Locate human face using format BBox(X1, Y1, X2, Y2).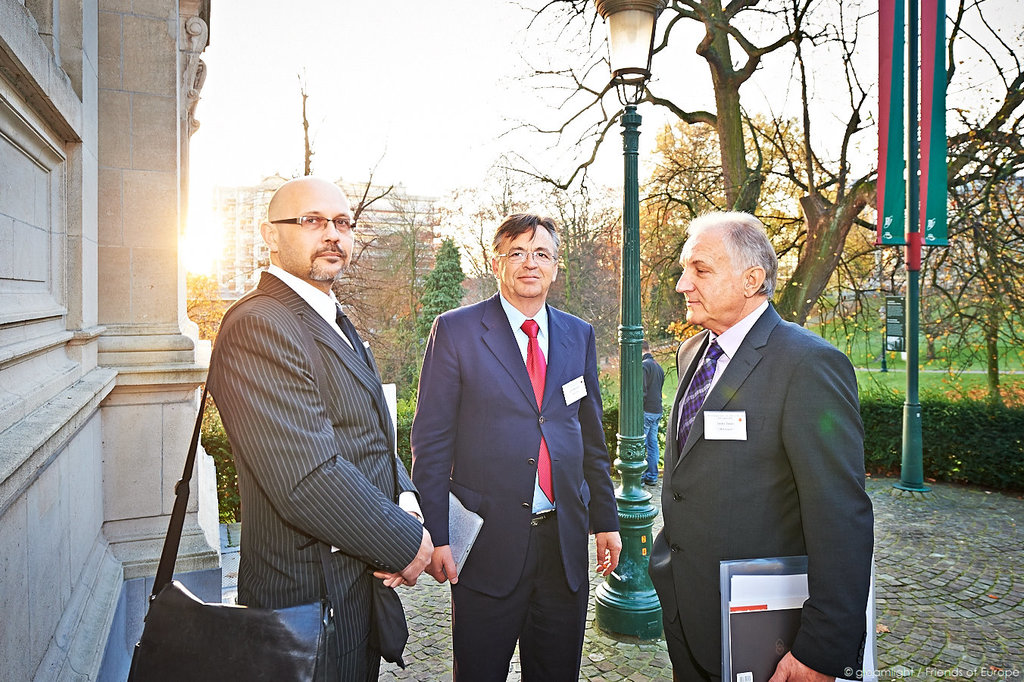
BBox(275, 184, 352, 281).
